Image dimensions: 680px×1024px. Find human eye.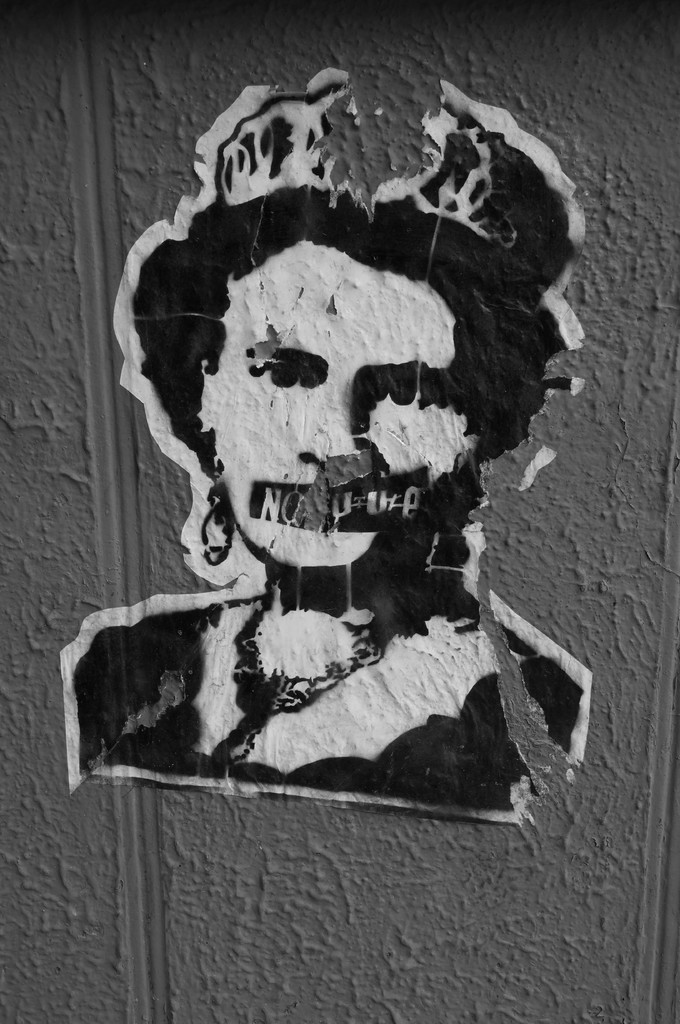
x1=241 y1=340 x2=340 y2=395.
